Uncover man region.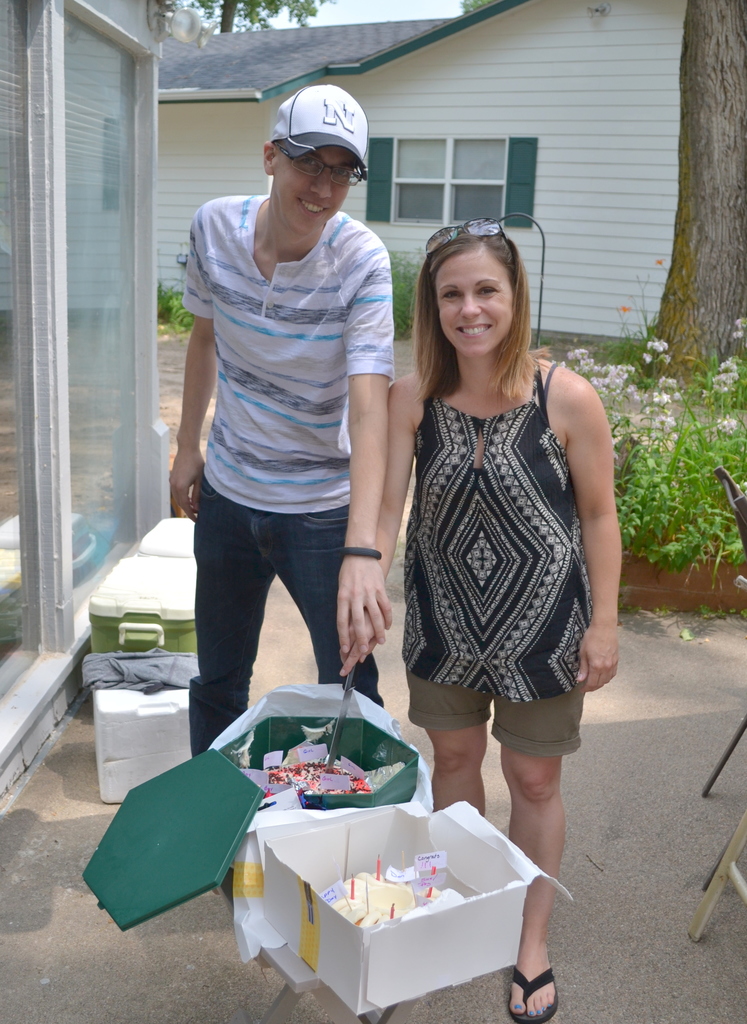
Uncovered: crop(156, 86, 419, 775).
